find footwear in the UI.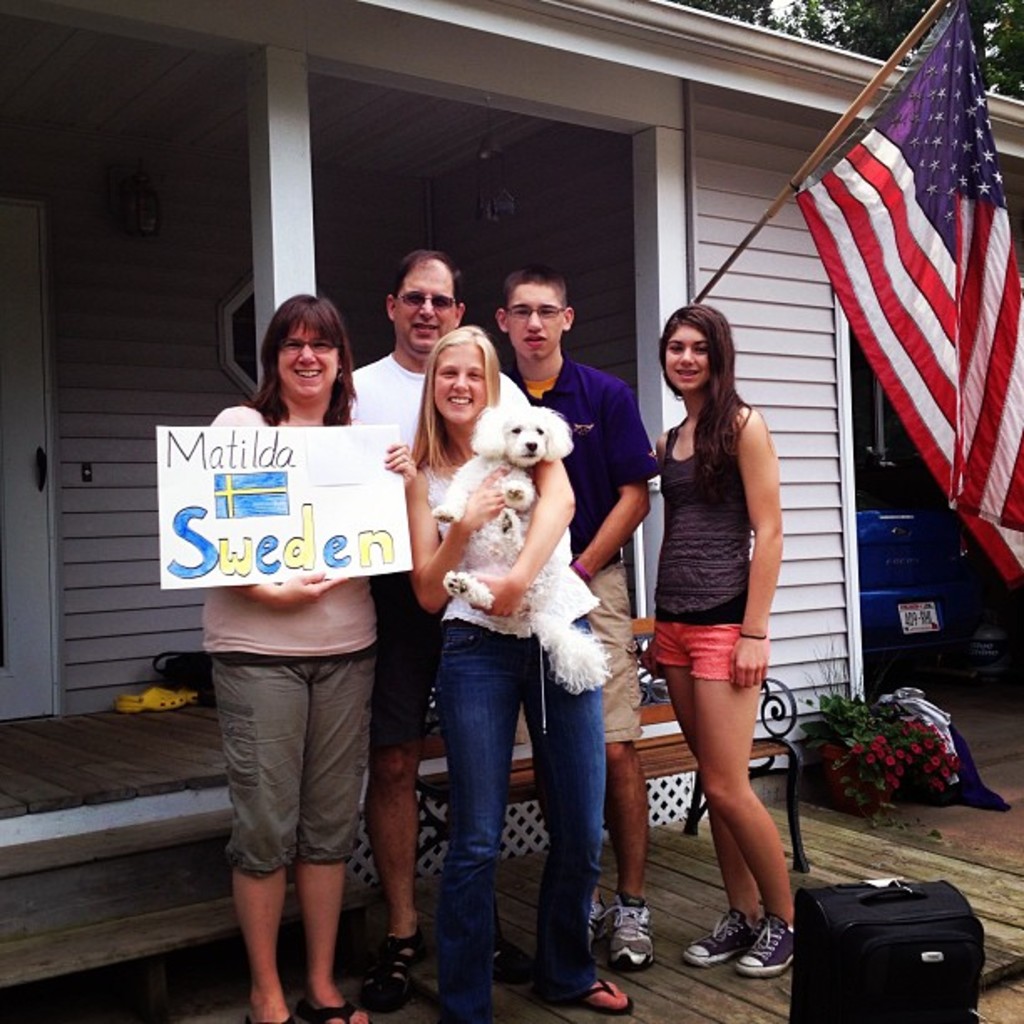
UI element at 607 897 653 972.
